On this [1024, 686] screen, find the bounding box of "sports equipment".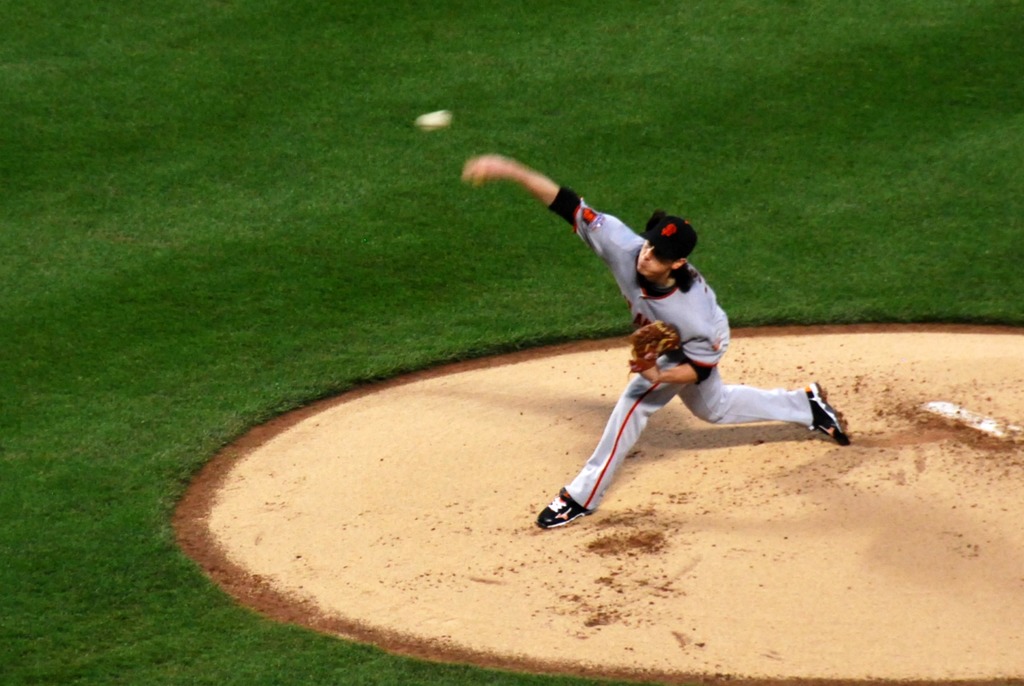
Bounding box: <box>632,322,677,368</box>.
